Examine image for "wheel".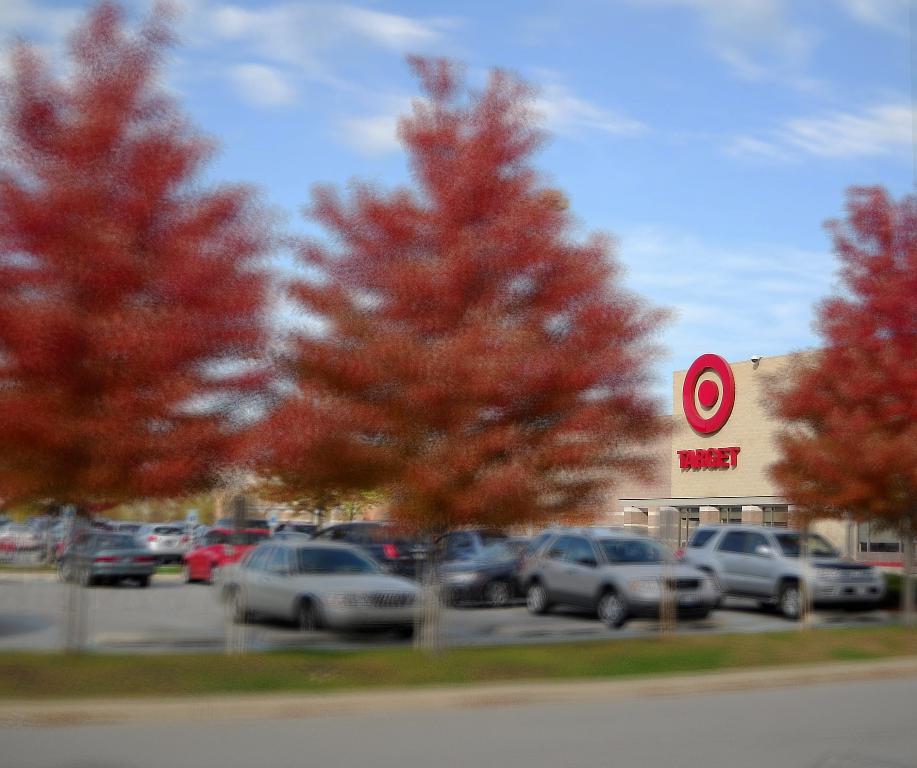
Examination result: bbox=[596, 590, 625, 623].
